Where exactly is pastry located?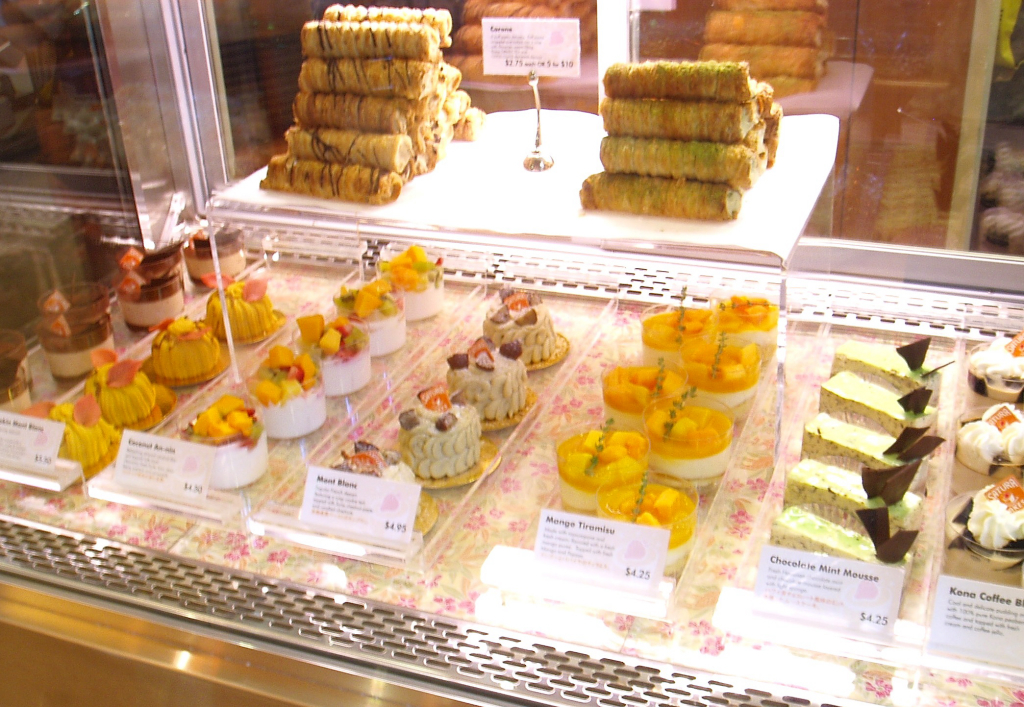
Its bounding box is <region>90, 348, 156, 417</region>.
